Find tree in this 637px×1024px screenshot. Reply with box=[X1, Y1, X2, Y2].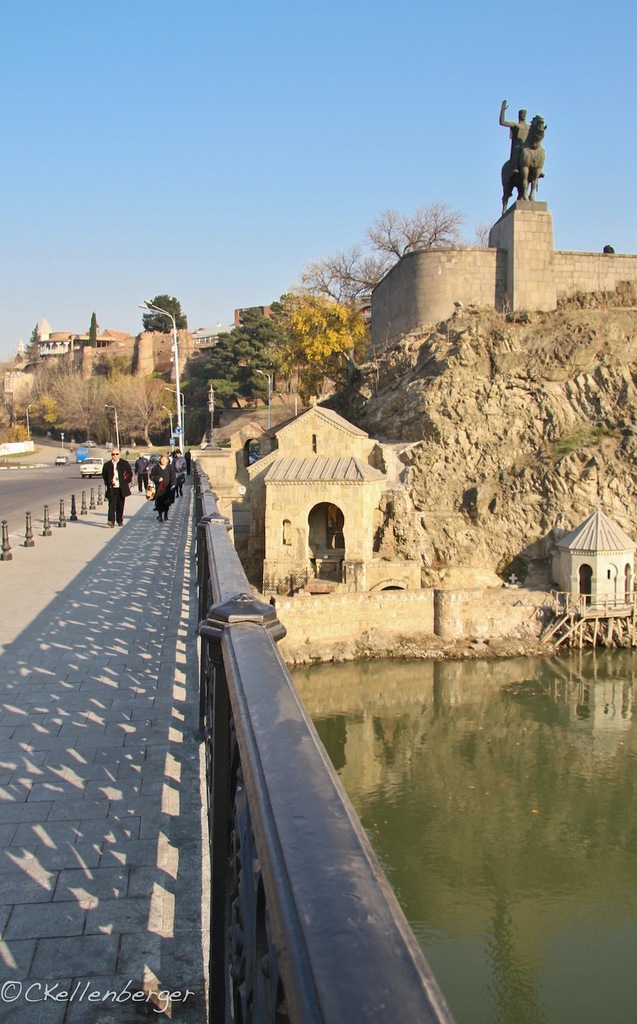
box=[88, 311, 100, 351].
